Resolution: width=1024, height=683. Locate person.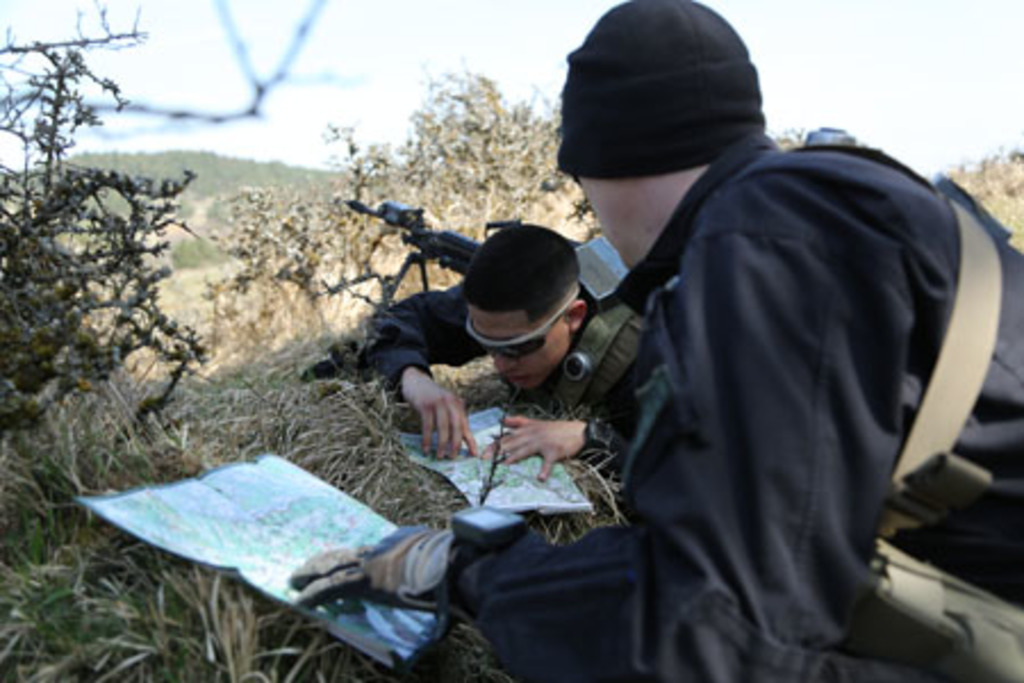
<bbox>278, 0, 1022, 674</bbox>.
